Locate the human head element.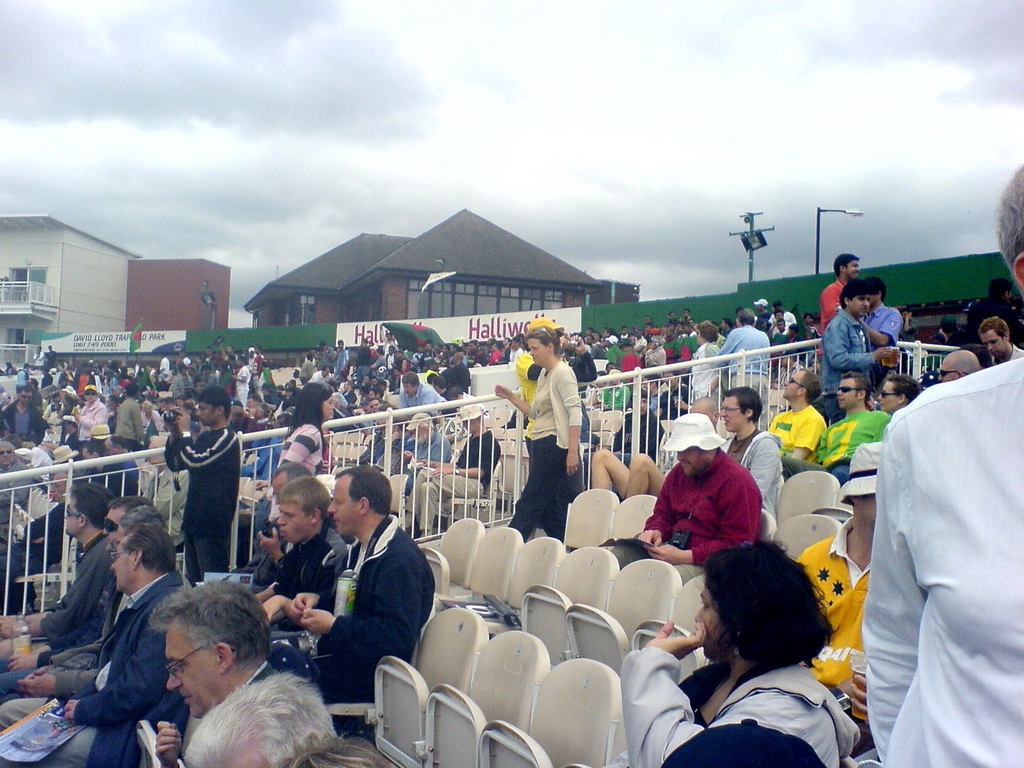
Element bbox: {"left": 321, "top": 364, "right": 333, "bottom": 379}.
